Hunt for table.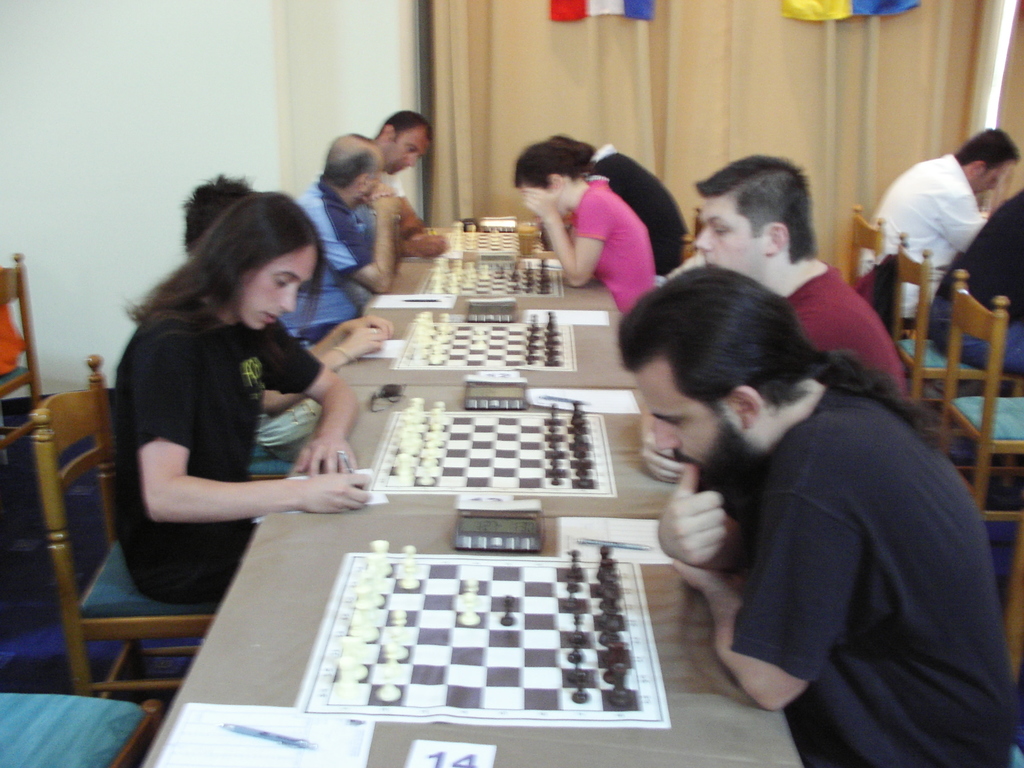
Hunted down at bbox=(376, 257, 620, 305).
